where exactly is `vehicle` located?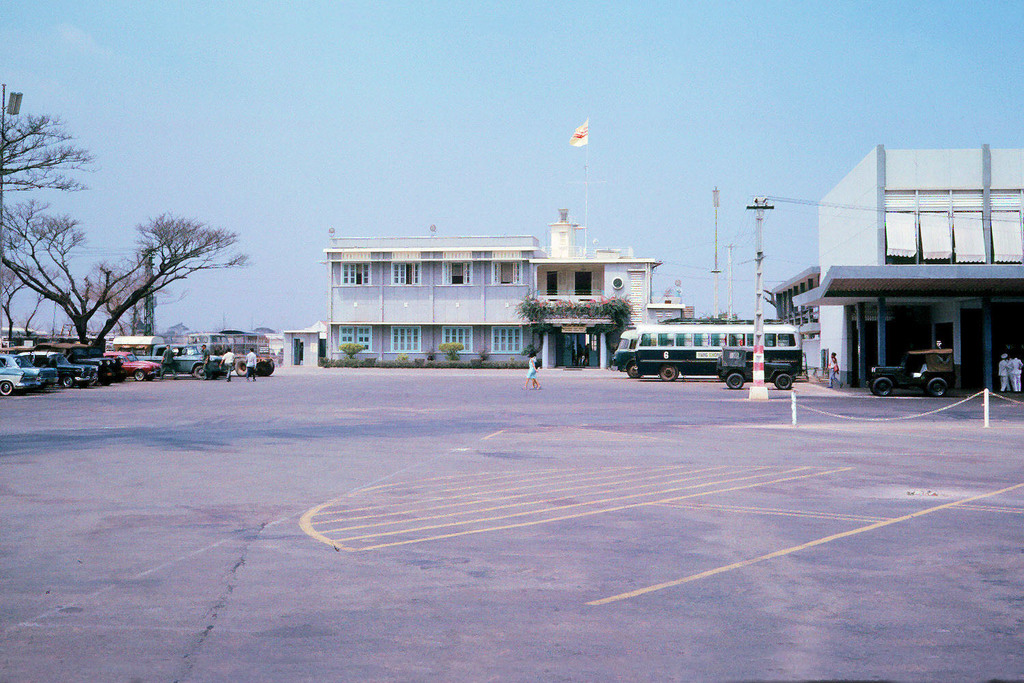
Its bounding box is bbox(720, 347, 808, 391).
